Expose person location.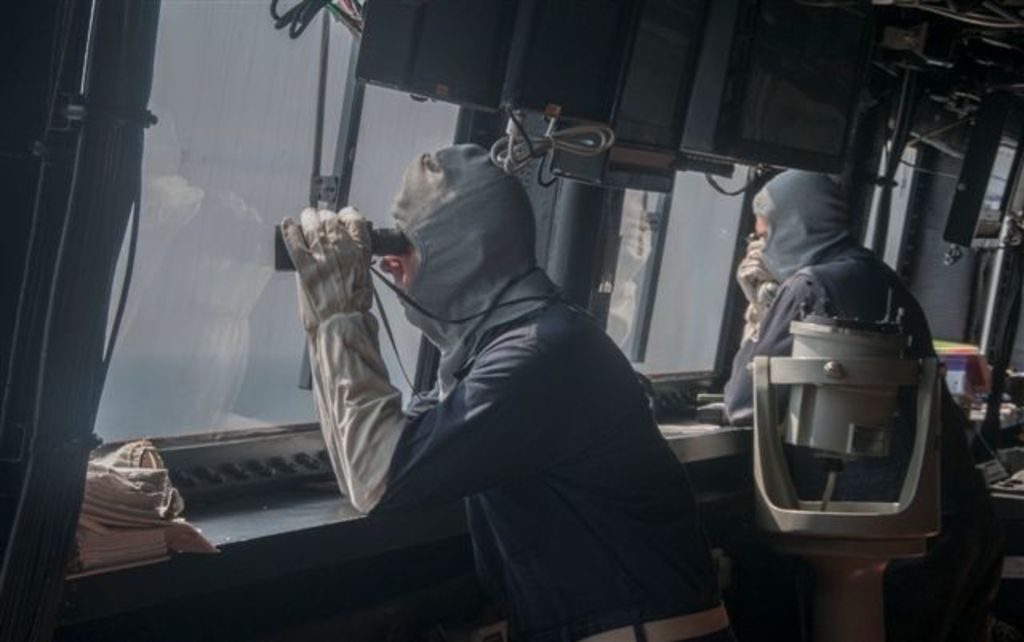
Exposed at [714,171,1008,640].
